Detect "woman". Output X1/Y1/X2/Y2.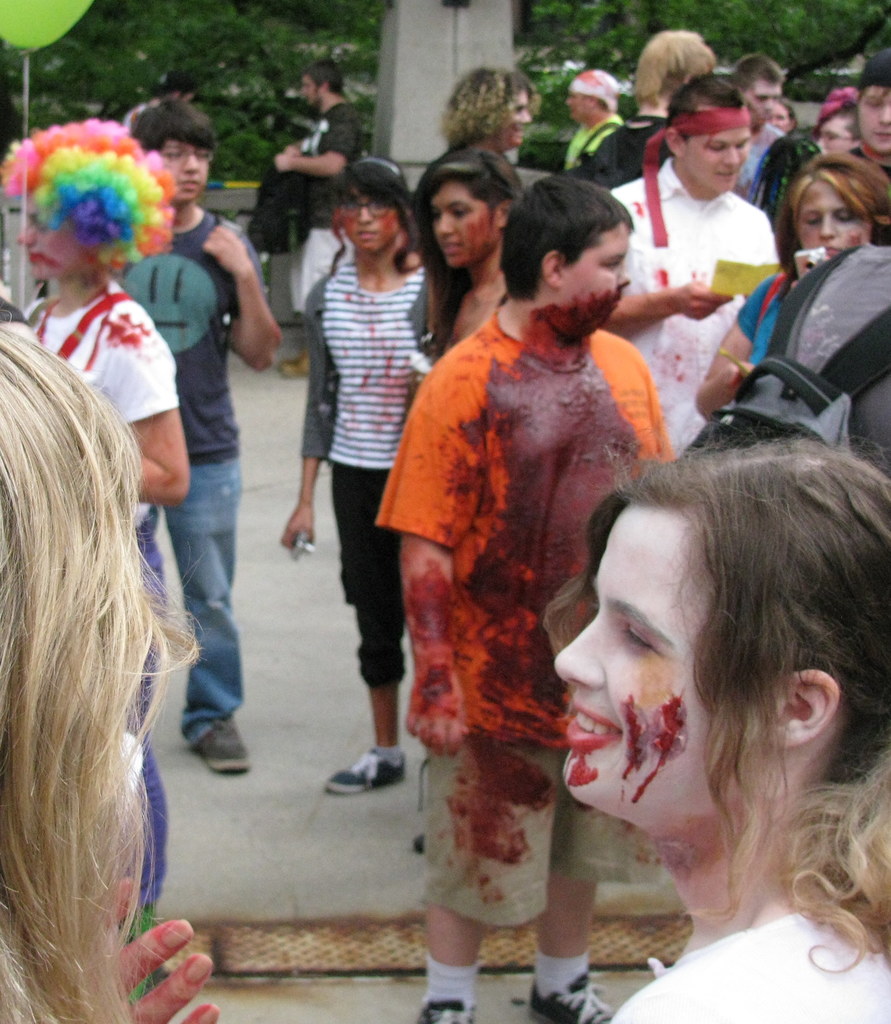
0/117/200/942.
